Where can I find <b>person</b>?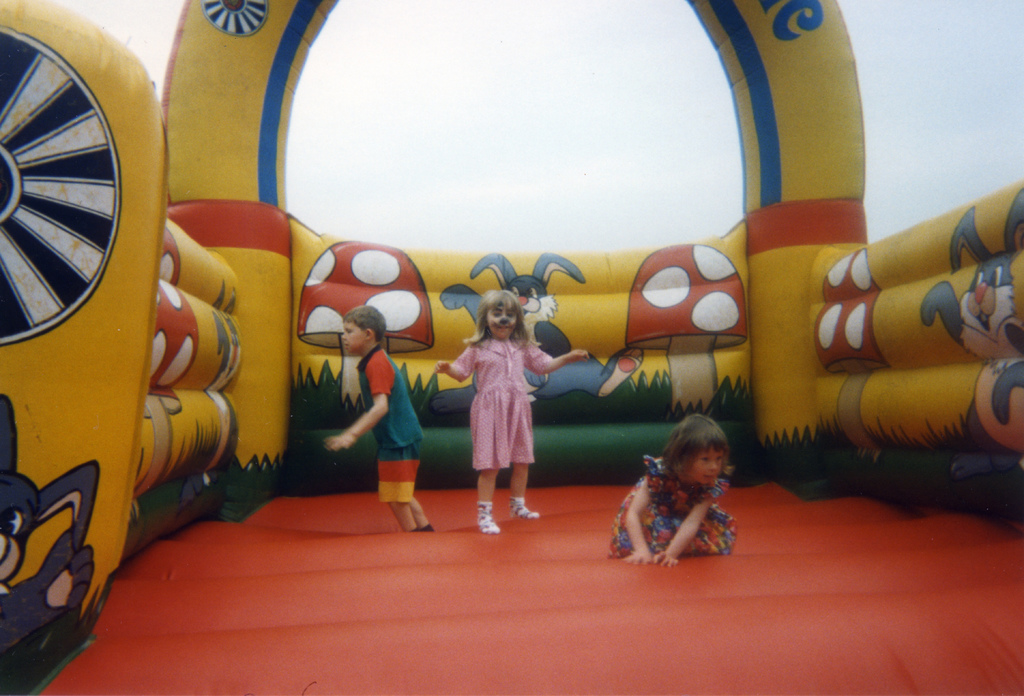
You can find it at locate(605, 408, 739, 567).
